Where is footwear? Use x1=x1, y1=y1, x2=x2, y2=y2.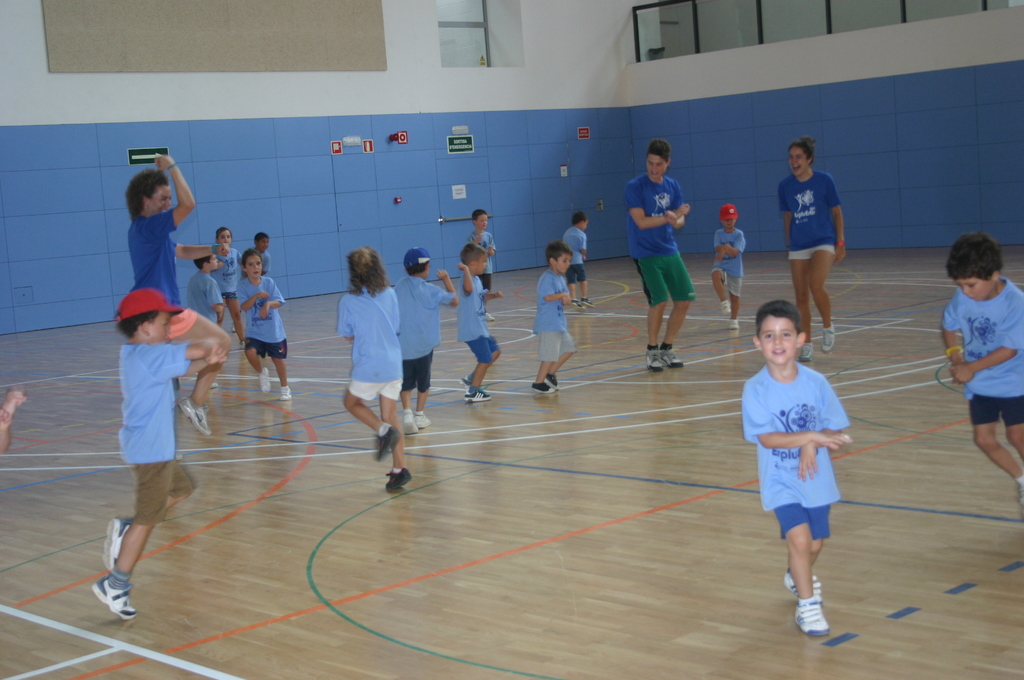
x1=530, y1=379, x2=554, y2=392.
